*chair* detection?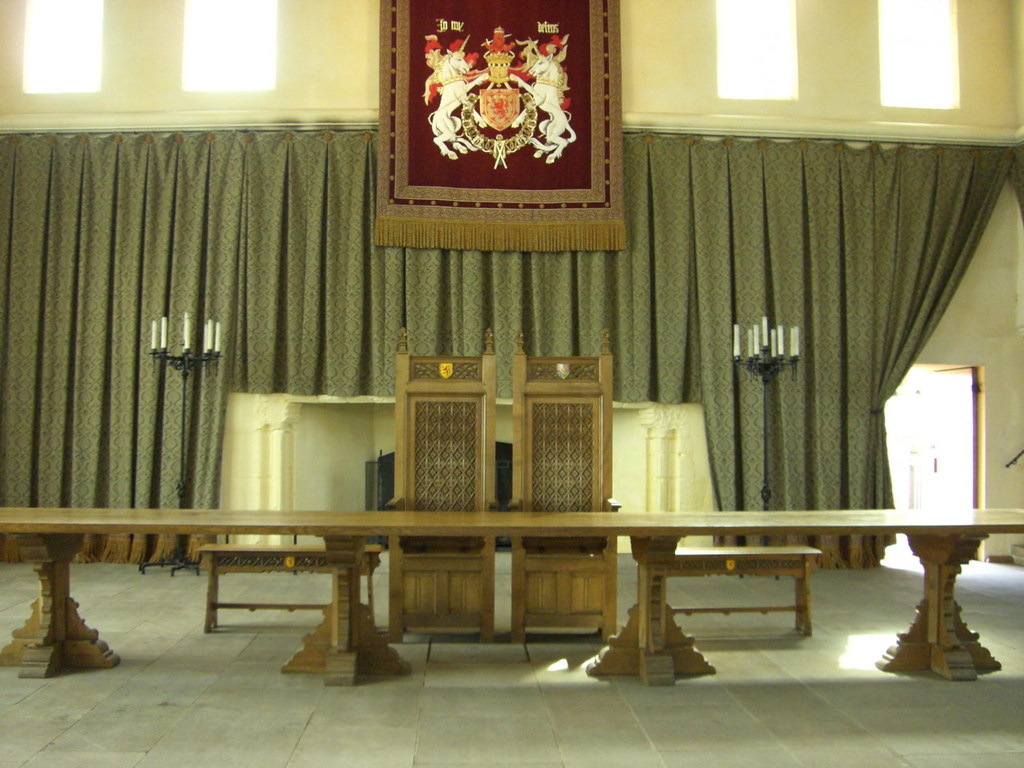
pyautogui.locateOnScreen(386, 325, 503, 646)
